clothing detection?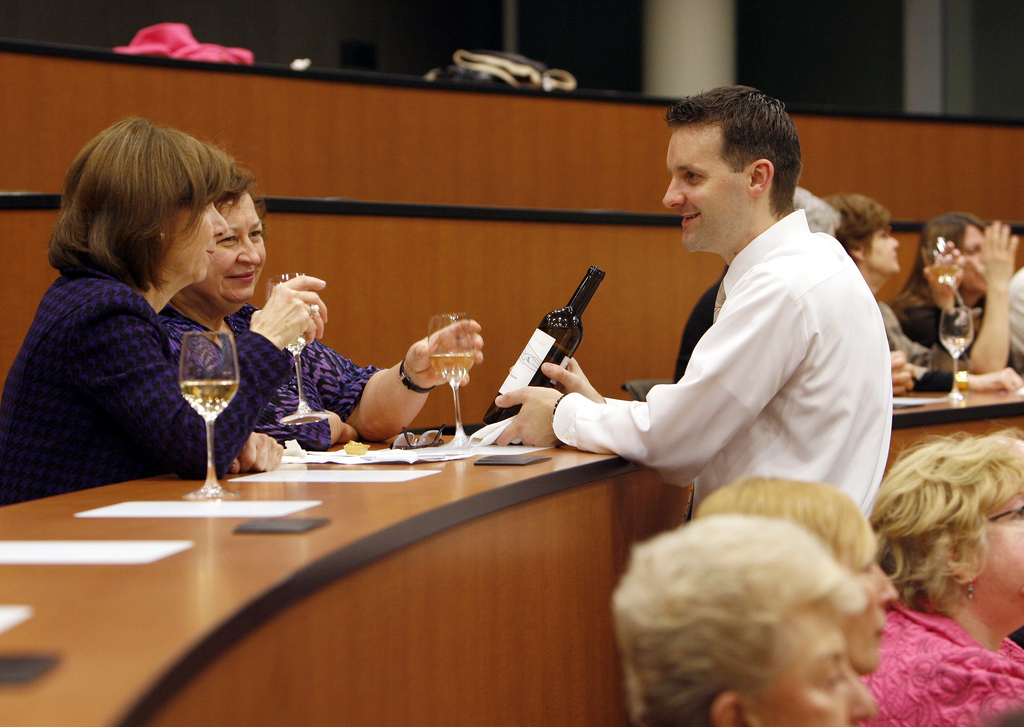
crop(887, 285, 1020, 379)
